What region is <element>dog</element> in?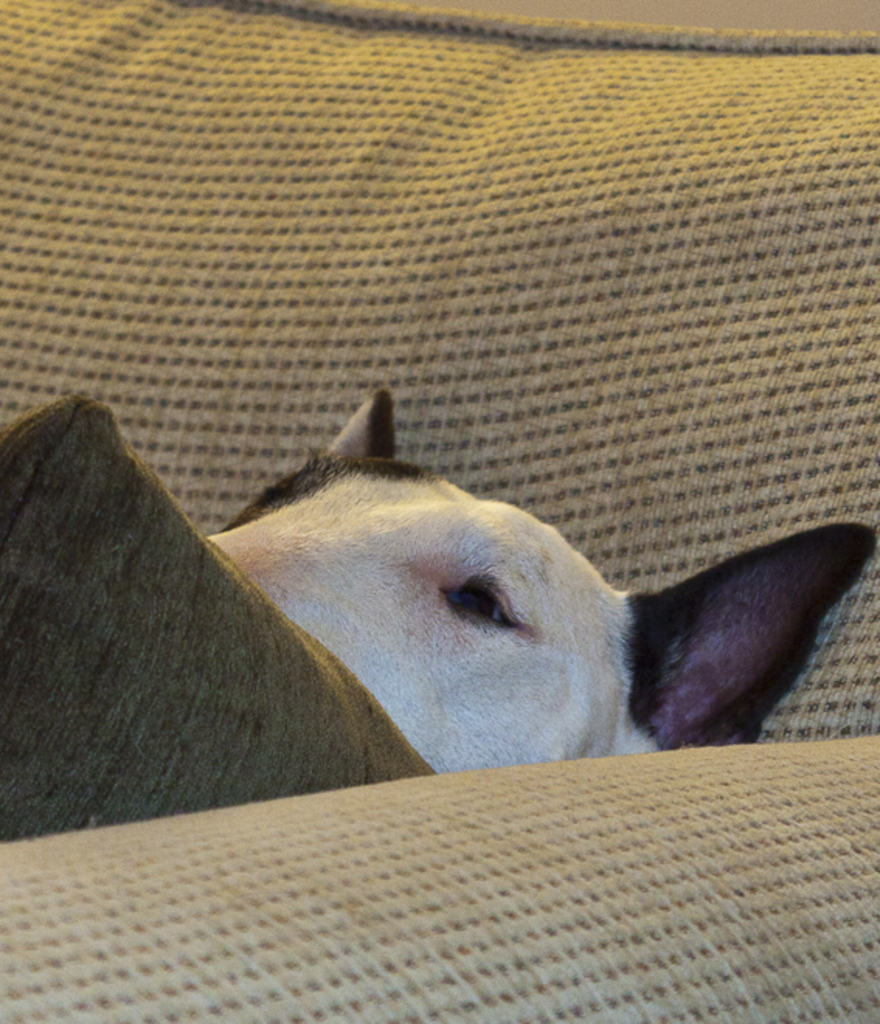
203, 382, 878, 779.
